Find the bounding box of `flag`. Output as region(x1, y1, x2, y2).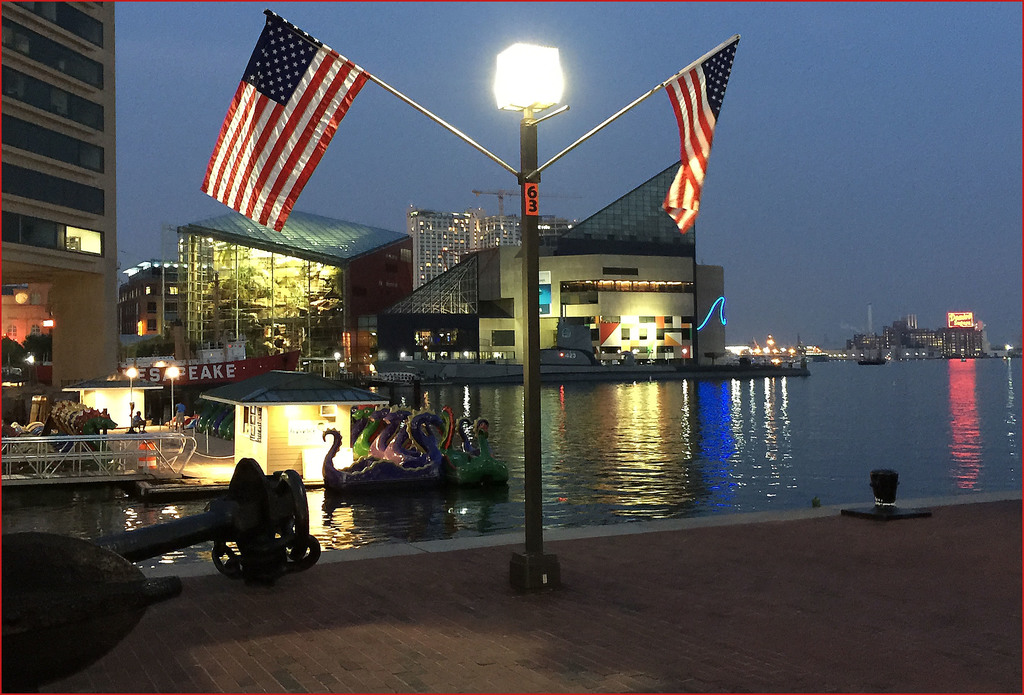
region(204, 14, 374, 231).
